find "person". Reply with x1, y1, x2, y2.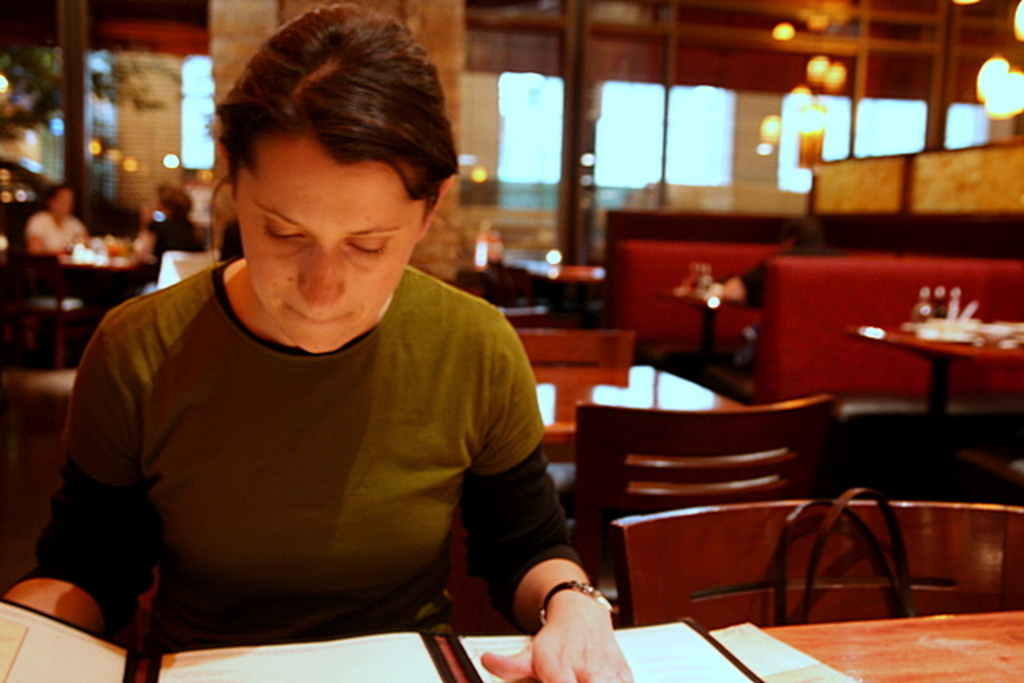
24, 179, 86, 251.
